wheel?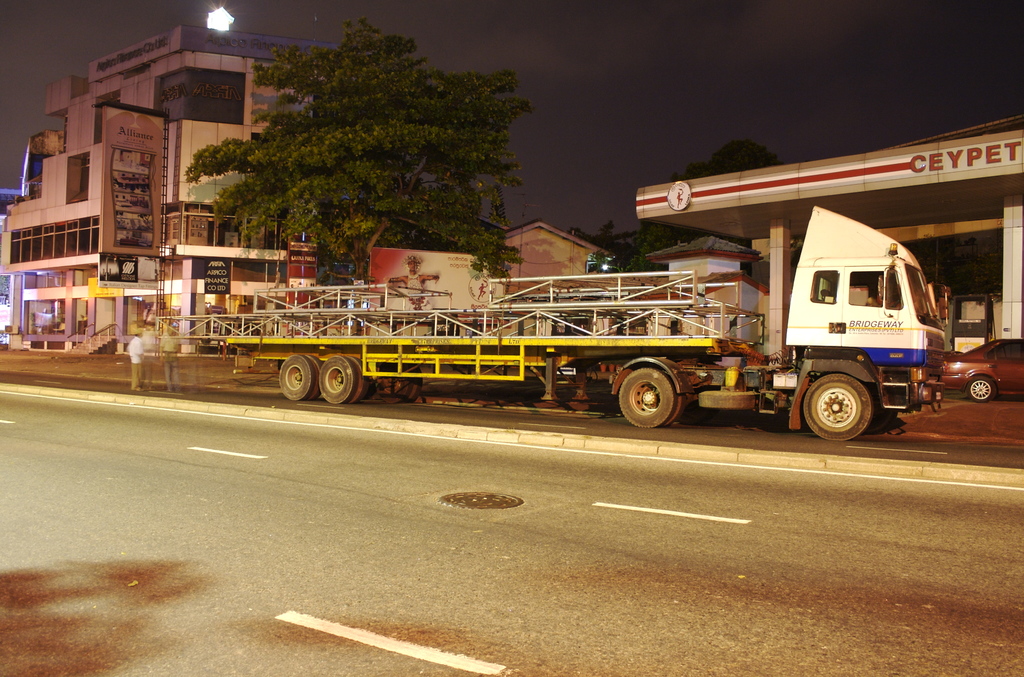
968:377:991:402
